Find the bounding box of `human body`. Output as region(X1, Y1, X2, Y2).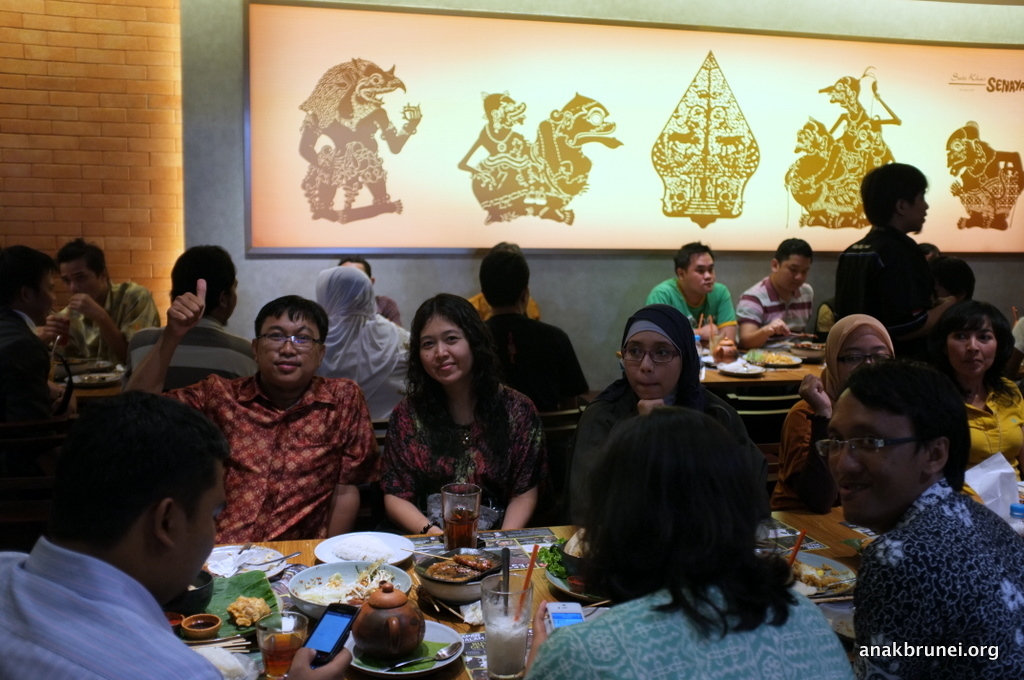
region(569, 372, 758, 522).
